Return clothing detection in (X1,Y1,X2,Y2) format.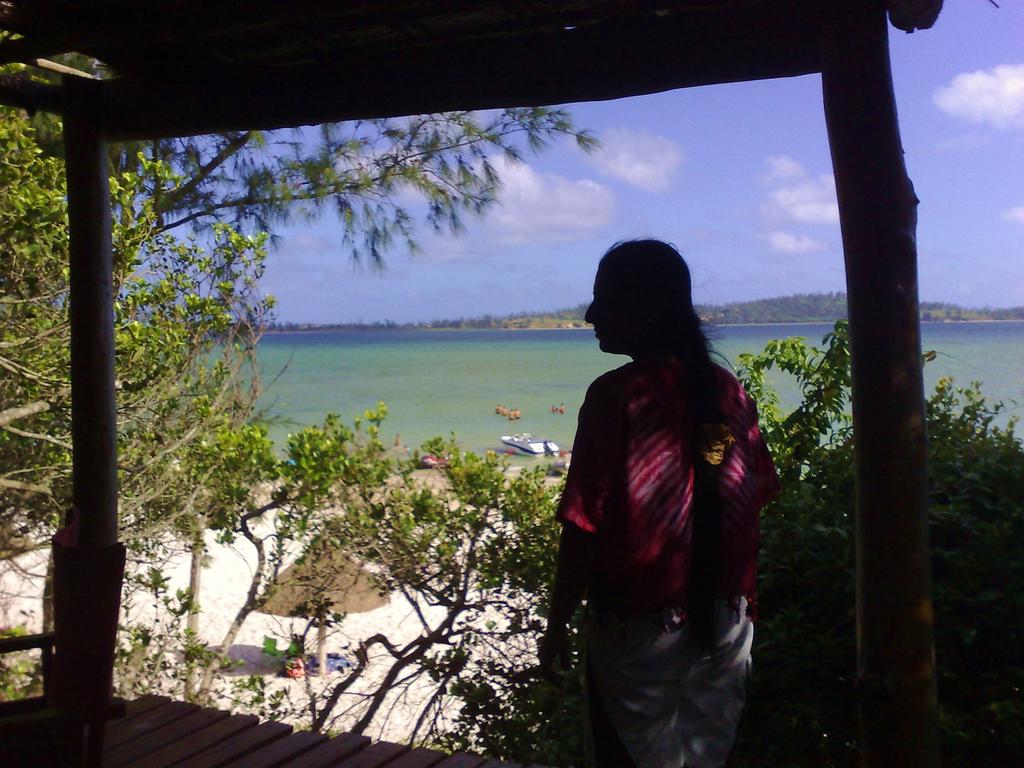
(550,282,777,723).
